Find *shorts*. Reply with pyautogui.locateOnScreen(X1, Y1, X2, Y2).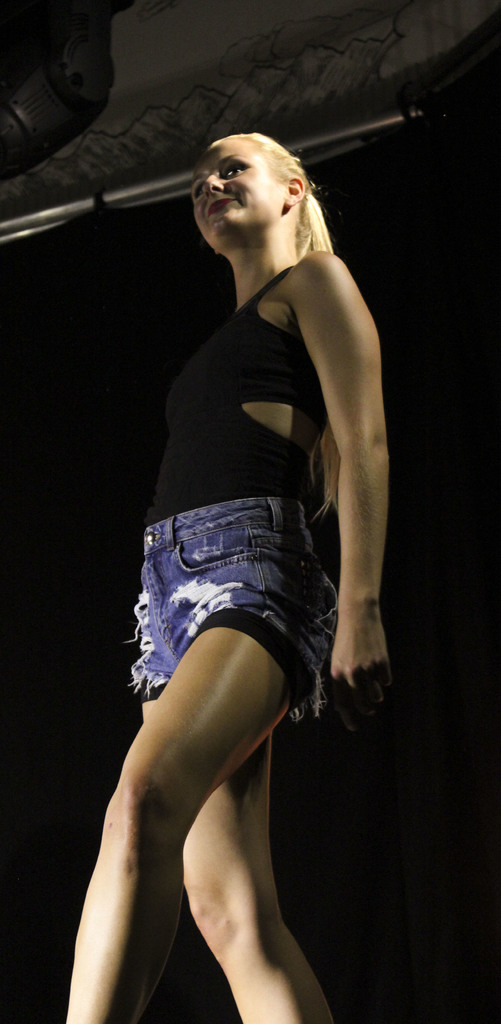
pyautogui.locateOnScreen(109, 515, 369, 713).
